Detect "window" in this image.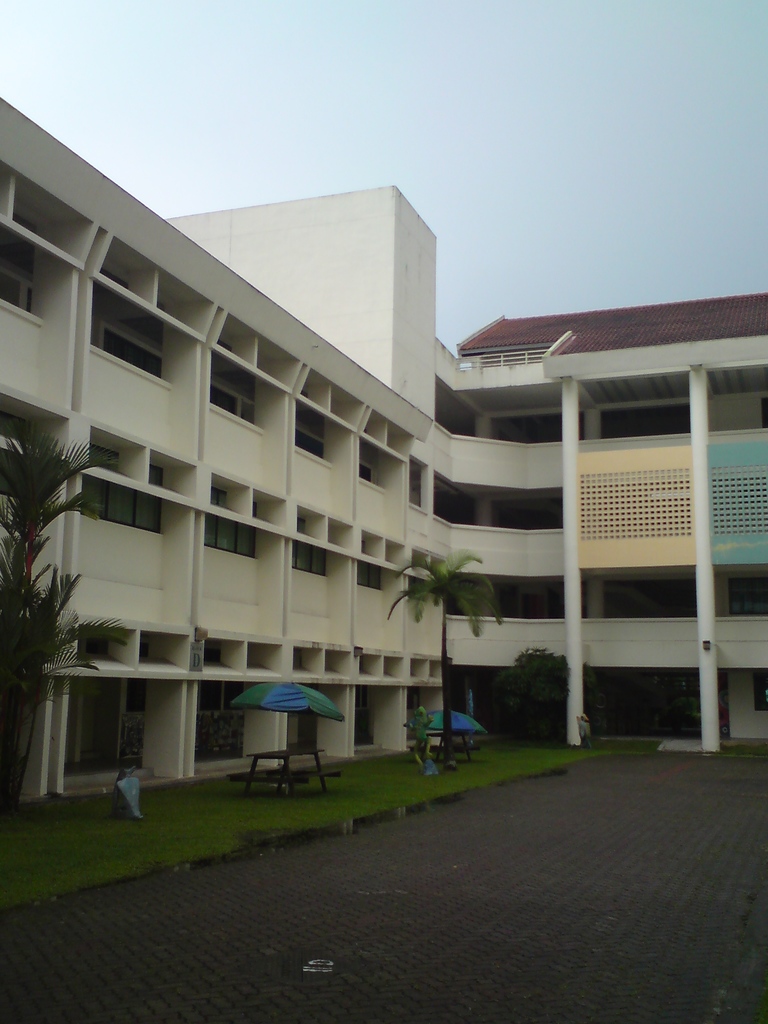
Detection: {"left": 0, "top": 267, "right": 42, "bottom": 317}.
